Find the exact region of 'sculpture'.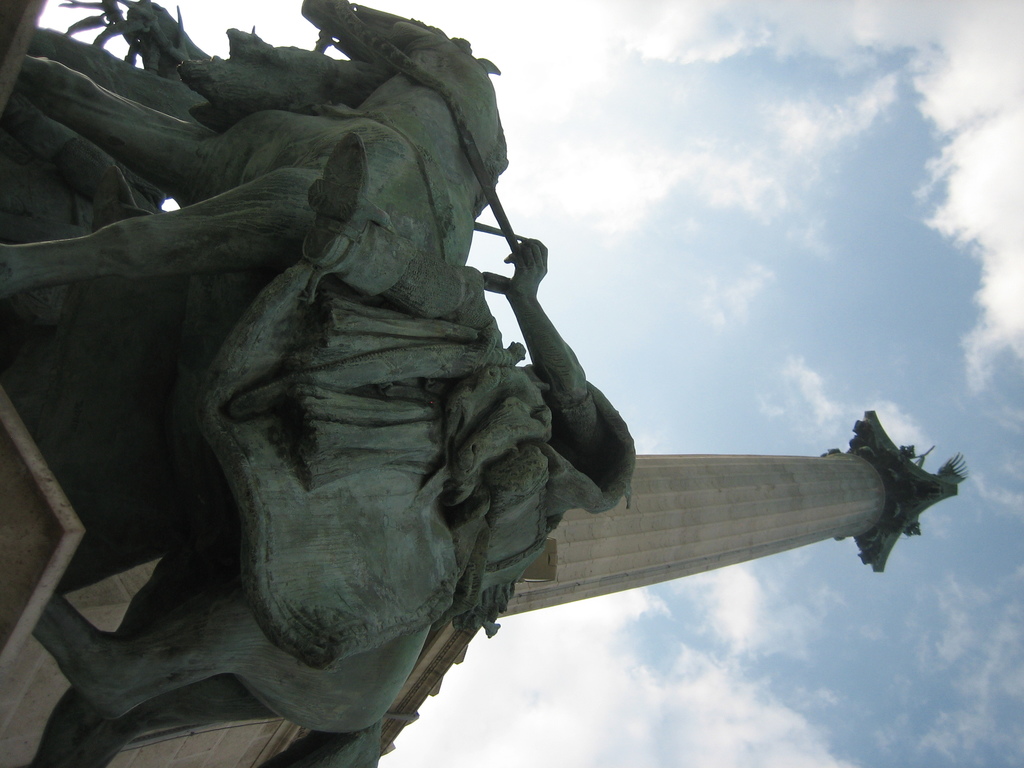
Exact region: select_region(134, 223, 656, 636).
